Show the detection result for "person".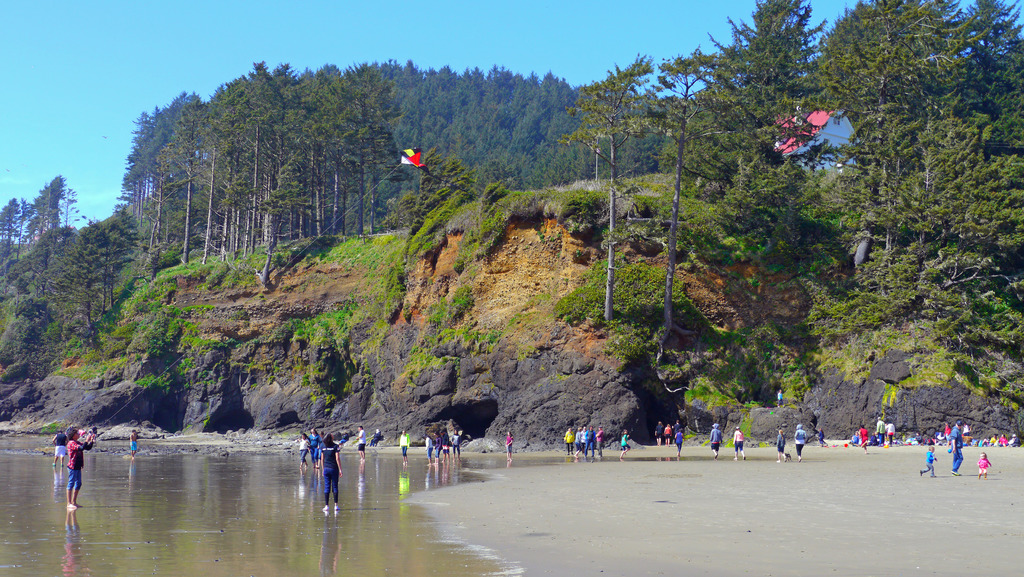
{"x1": 877, "y1": 417, "x2": 882, "y2": 446}.
